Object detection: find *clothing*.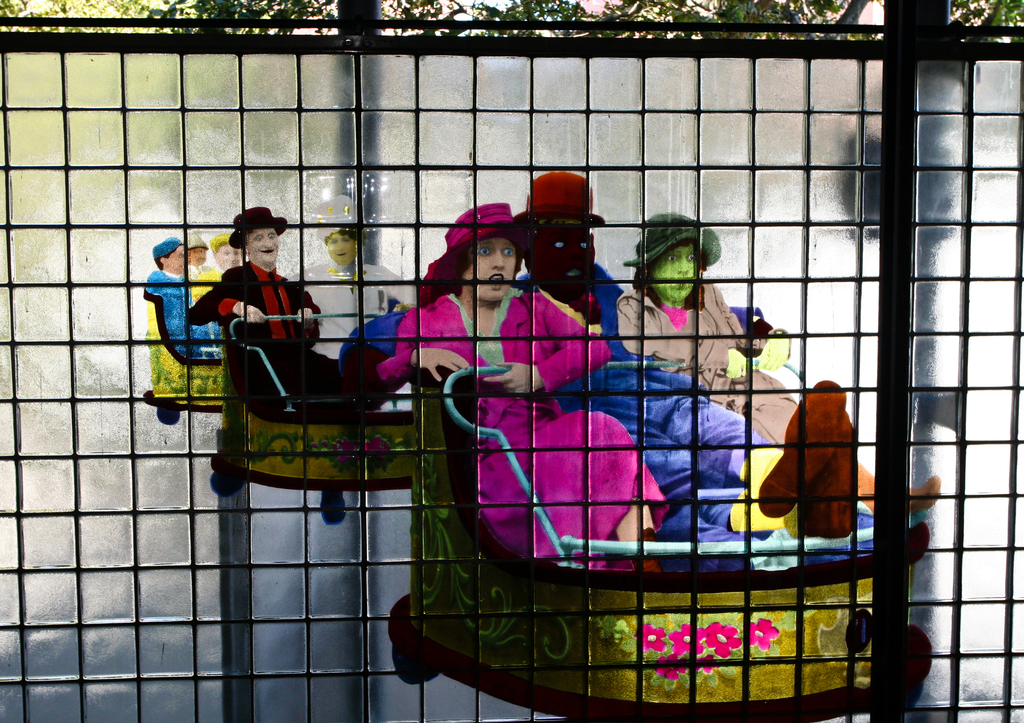
[380,292,611,559].
